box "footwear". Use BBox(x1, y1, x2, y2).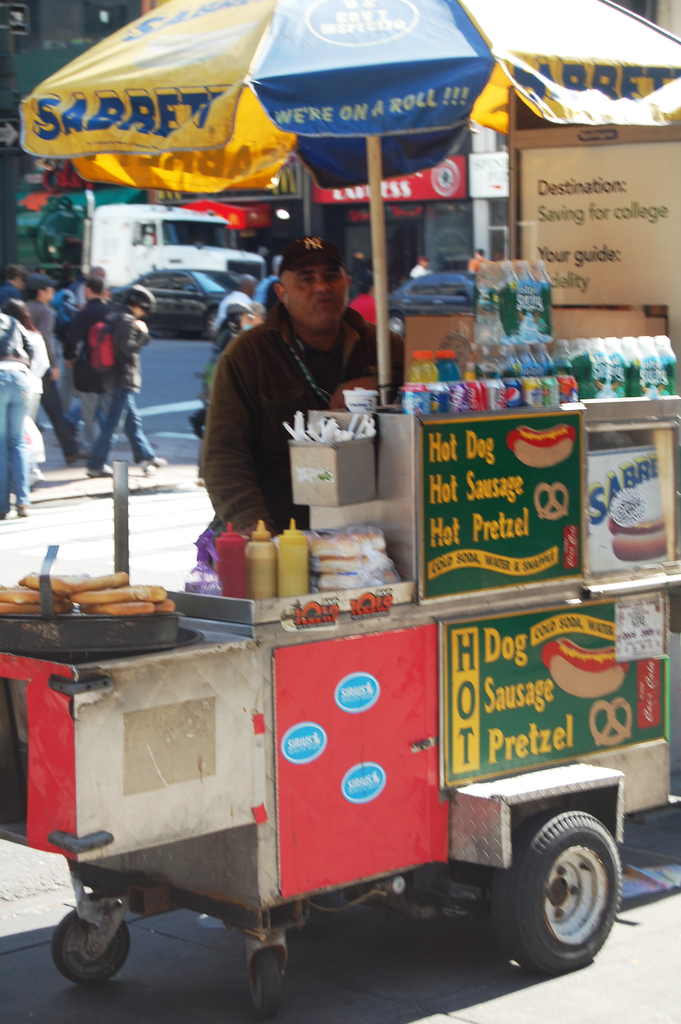
BBox(70, 449, 88, 468).
